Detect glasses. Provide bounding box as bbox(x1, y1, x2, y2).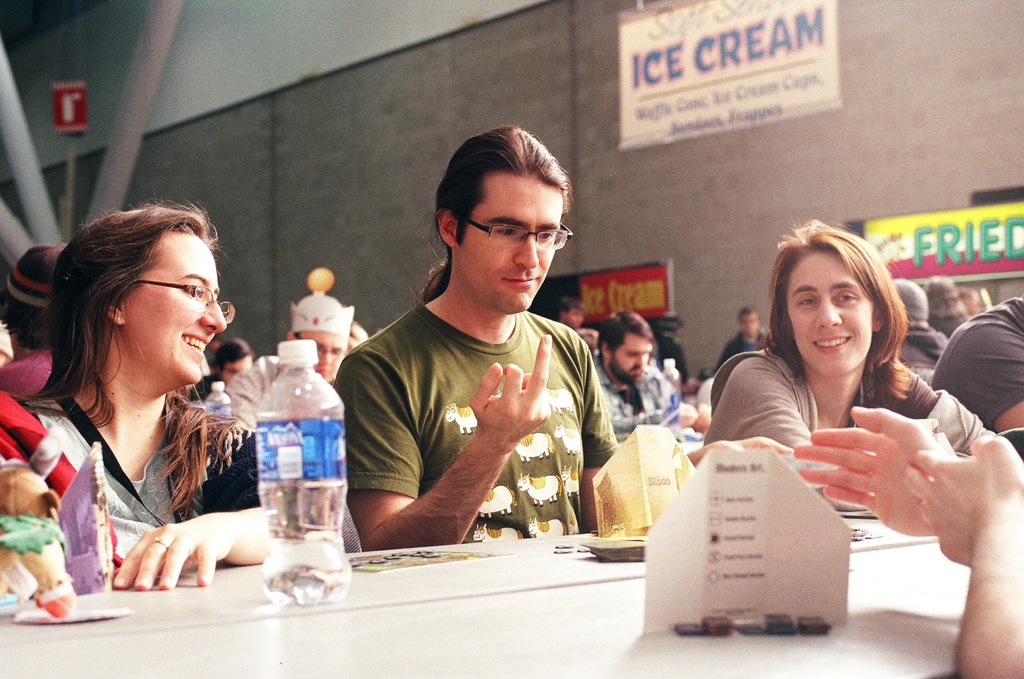
bbox(460, 214, 575, 255).
